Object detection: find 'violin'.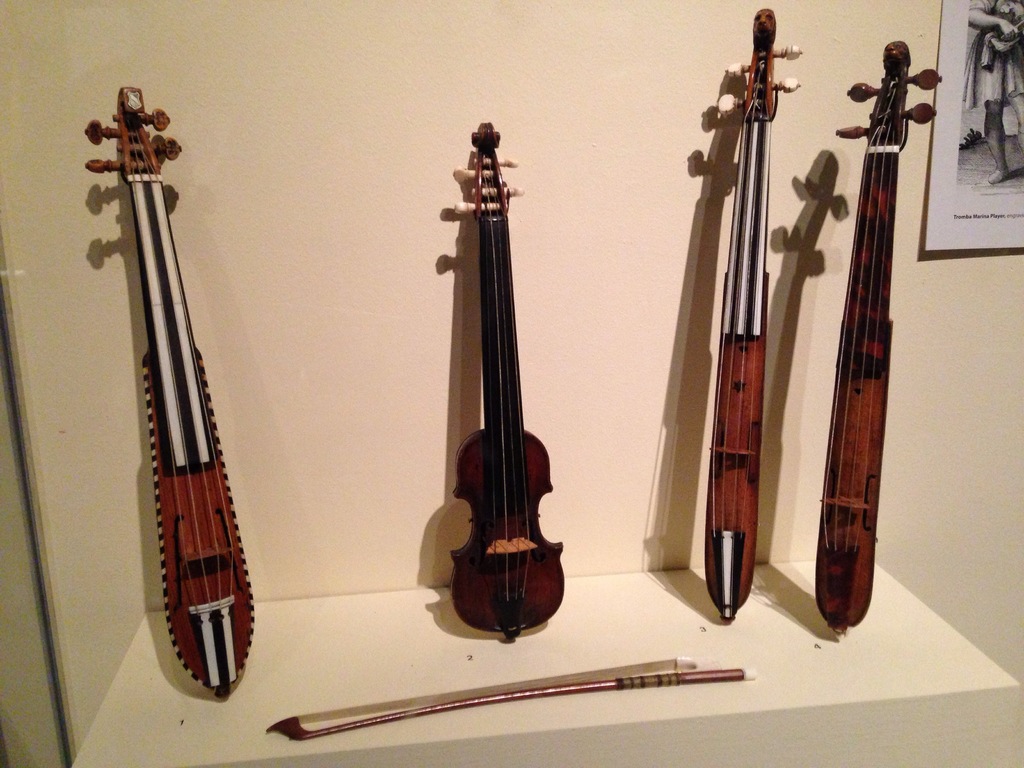
pyautogui.locateOnScreen(263, 671, 754, 746).
